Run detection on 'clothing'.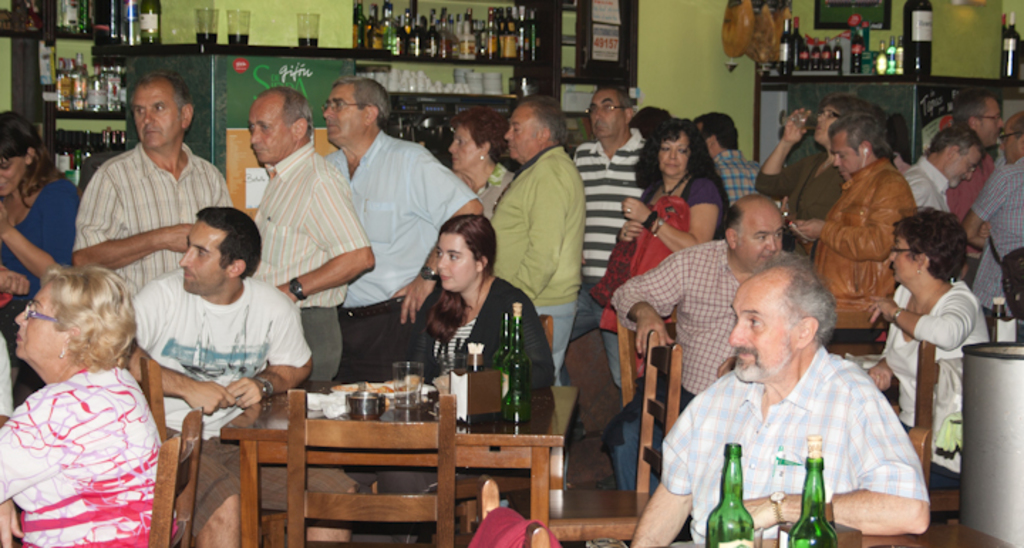
Result: BBox(4, 327, 162, 534).
